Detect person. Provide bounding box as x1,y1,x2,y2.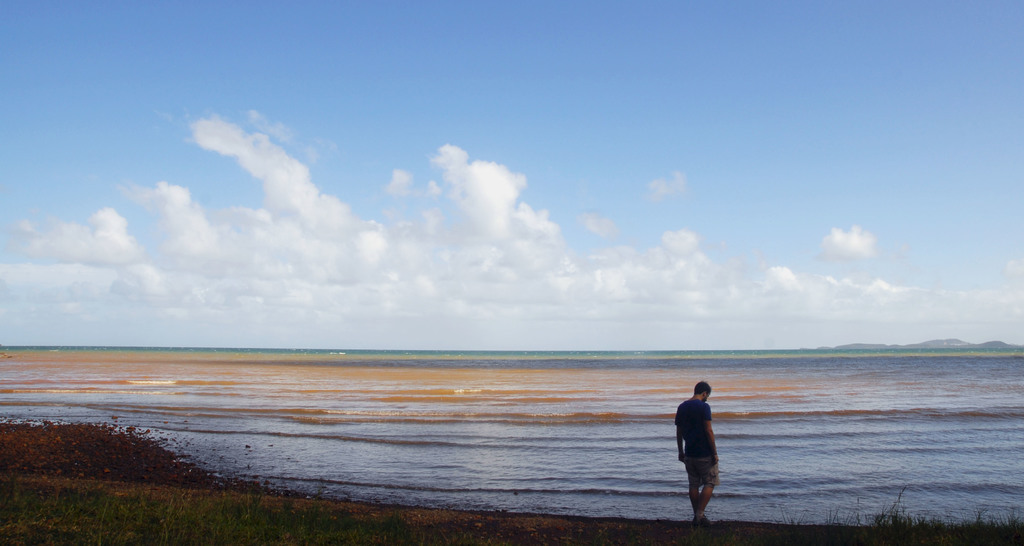
675,383,731,522.
